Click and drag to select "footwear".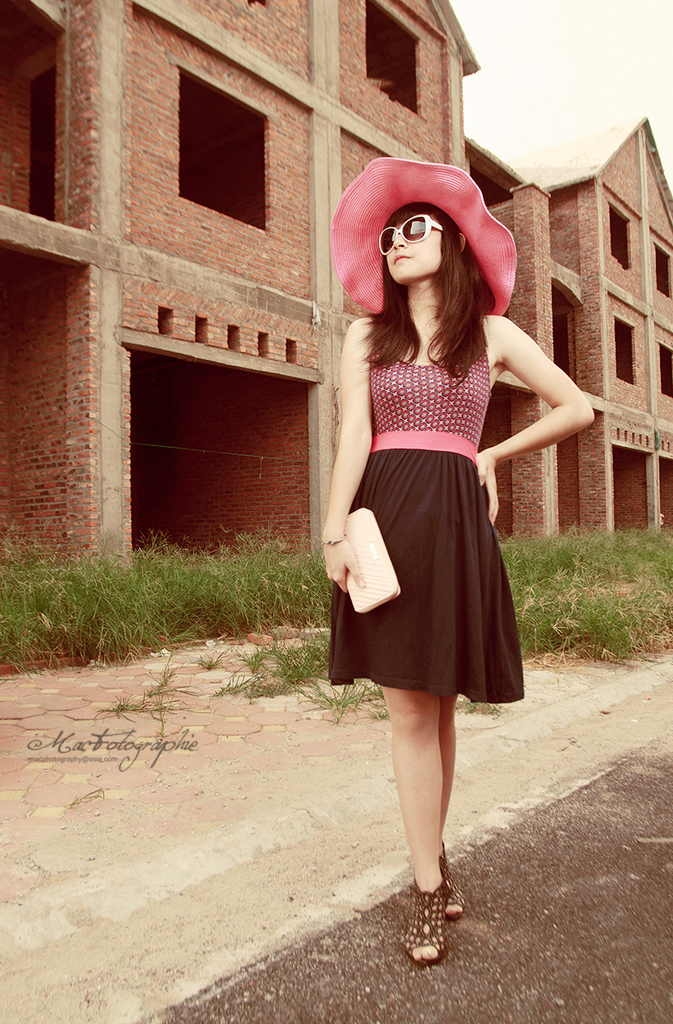
Selection: <bbox>398, 873, 470, 960</bbox>.
